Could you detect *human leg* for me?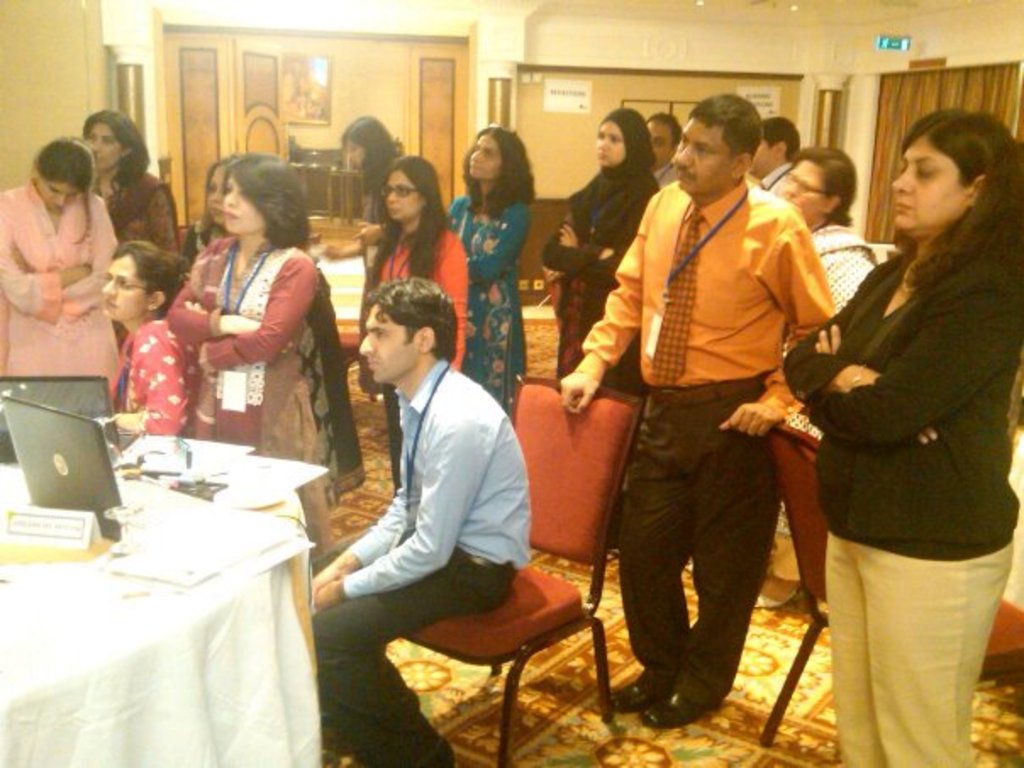
Detection result: (left=817, top=524, right=883, bottom=766).
